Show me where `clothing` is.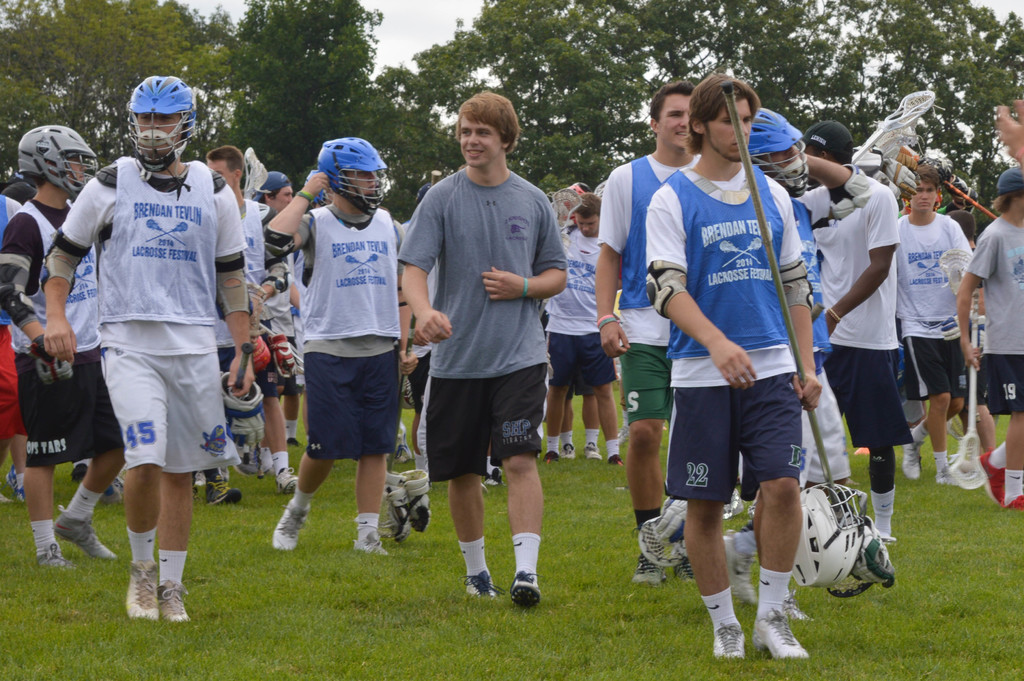
`clothing` is at BBox(801, 170, 915, 456).
